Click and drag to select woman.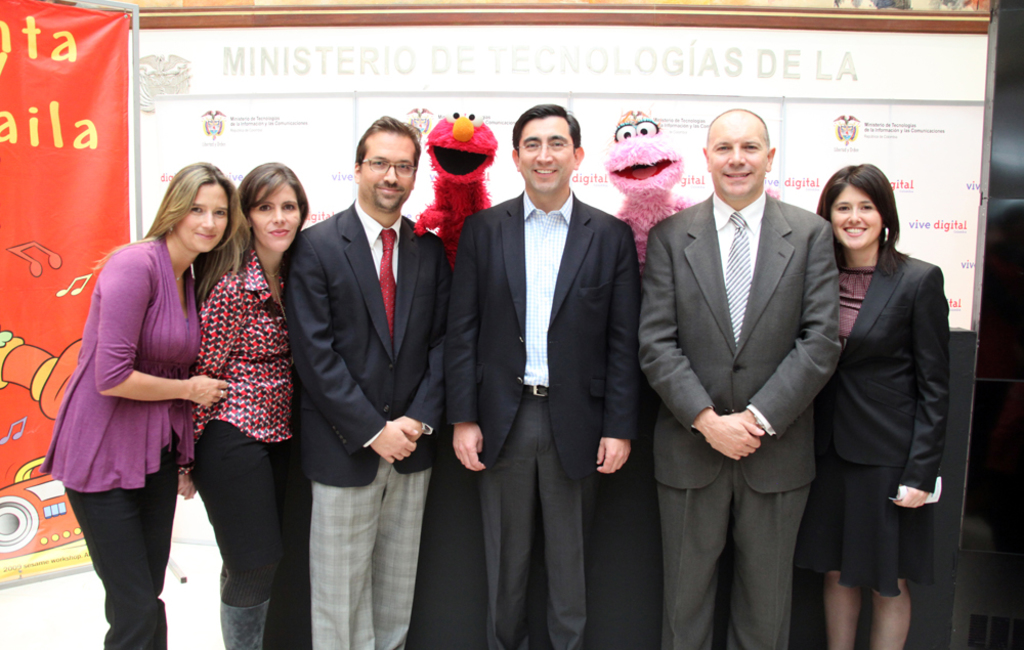
Selection: select_region(797, 160, 950, 649).
